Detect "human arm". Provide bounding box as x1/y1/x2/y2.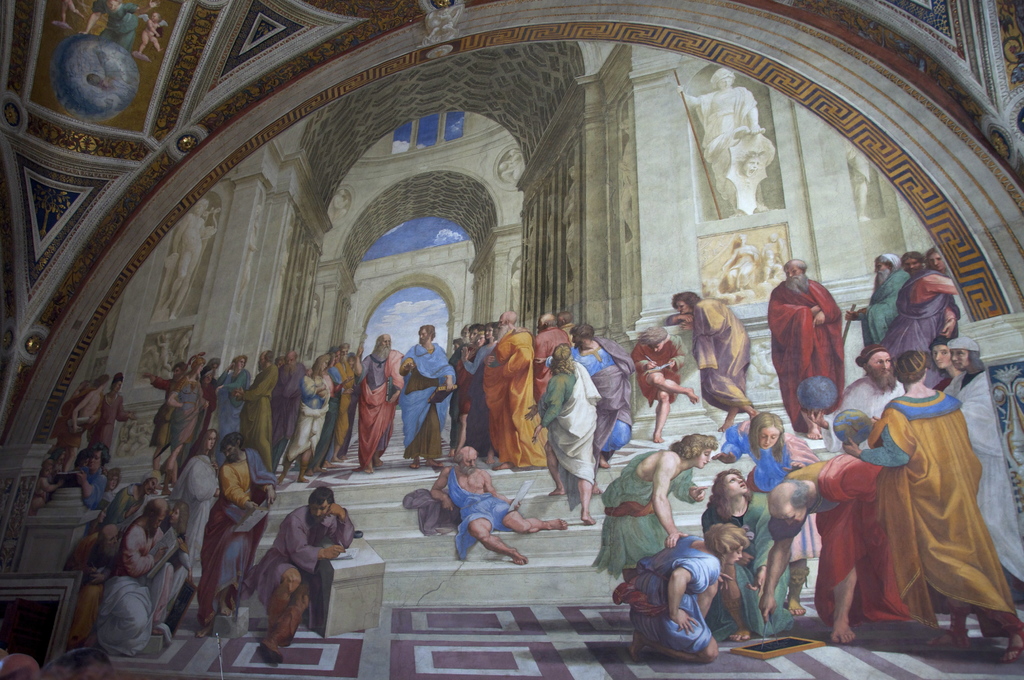
141/366/168/389.
